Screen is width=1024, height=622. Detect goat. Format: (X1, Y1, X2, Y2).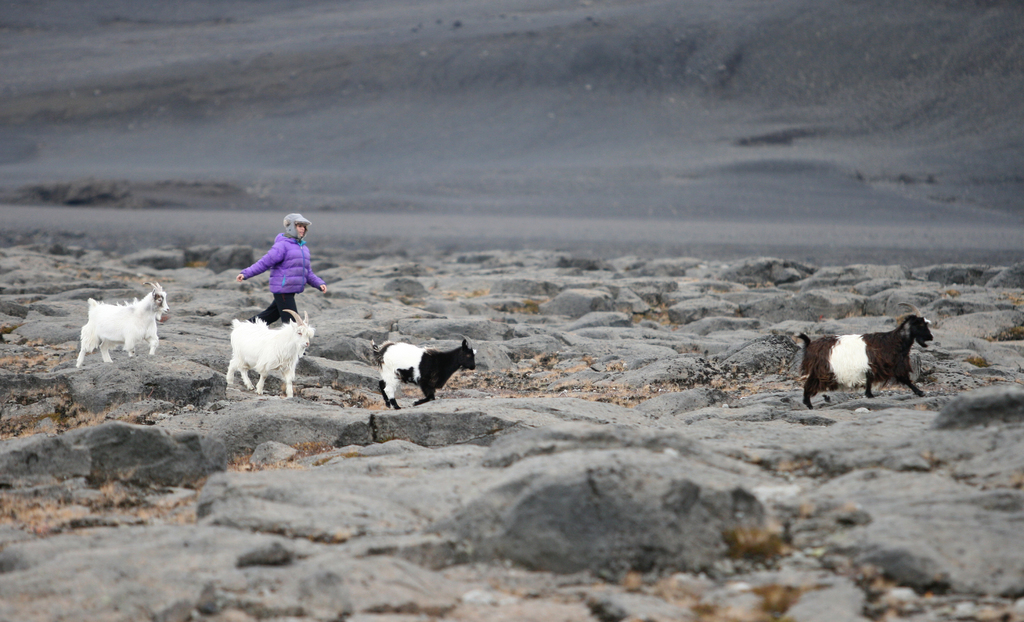
(371, 339, 478, 411).
